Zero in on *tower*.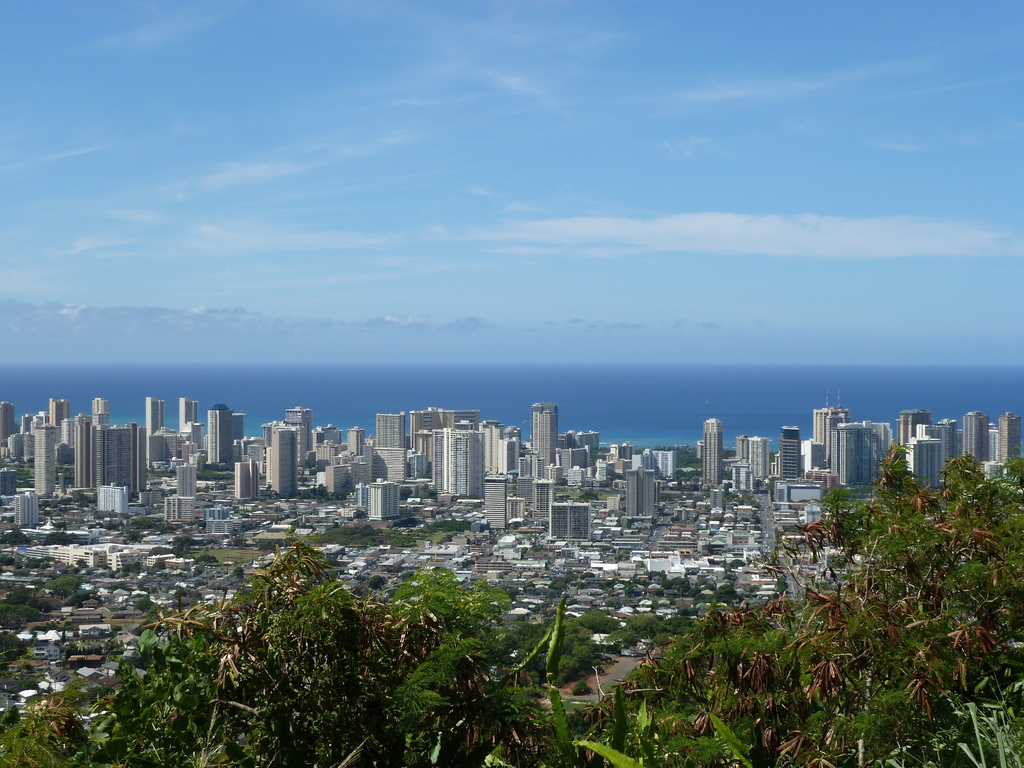
Zeroed in: left=29, top=424, right=61, bottom=494.
